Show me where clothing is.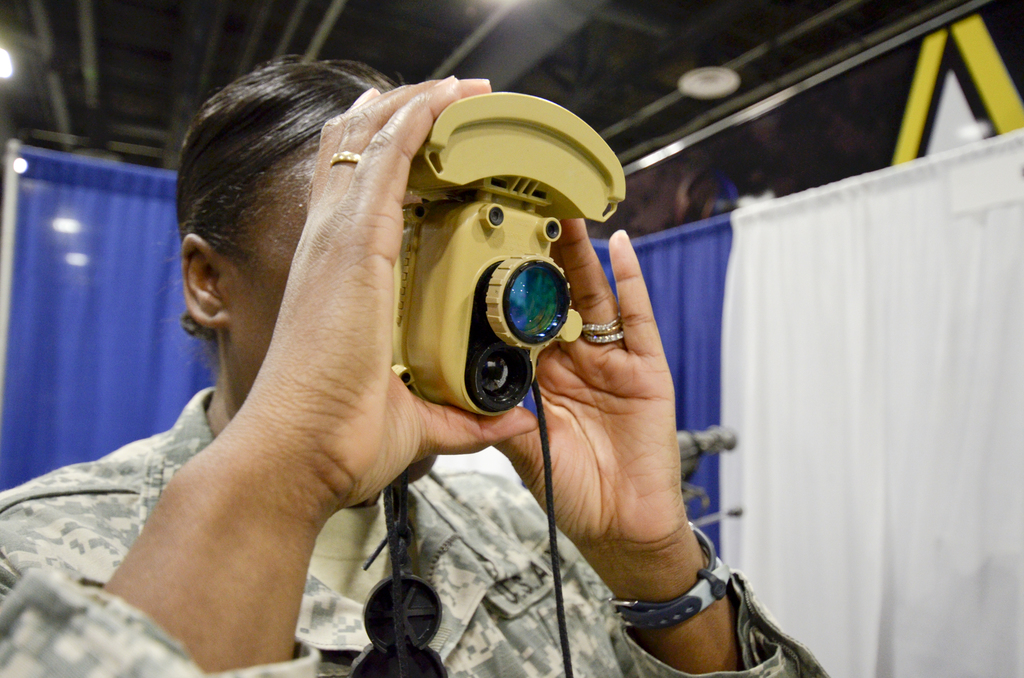
clothing is at {"x1": 0, "y1": 378, "x2": 828, "y2": 677}.
